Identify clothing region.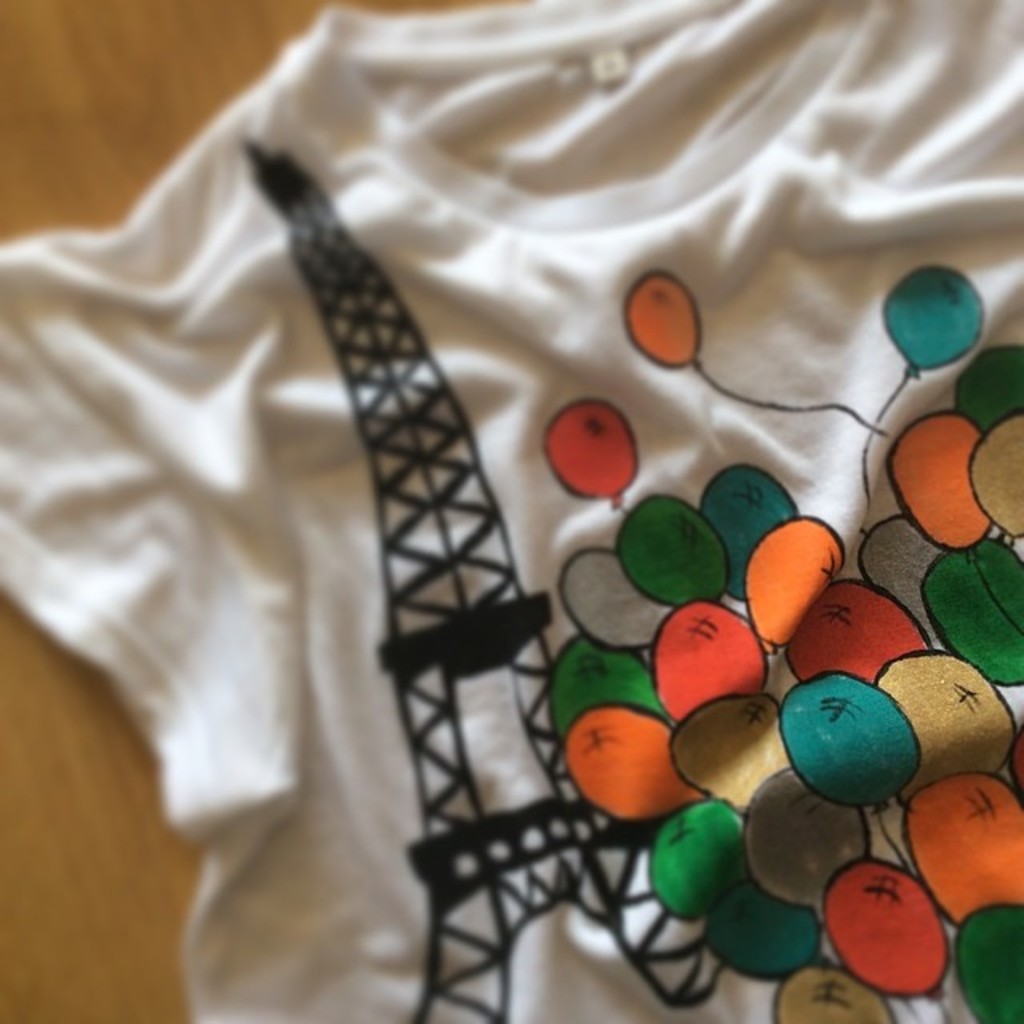
Region: bbox(10, 0, 1021, 1022).
